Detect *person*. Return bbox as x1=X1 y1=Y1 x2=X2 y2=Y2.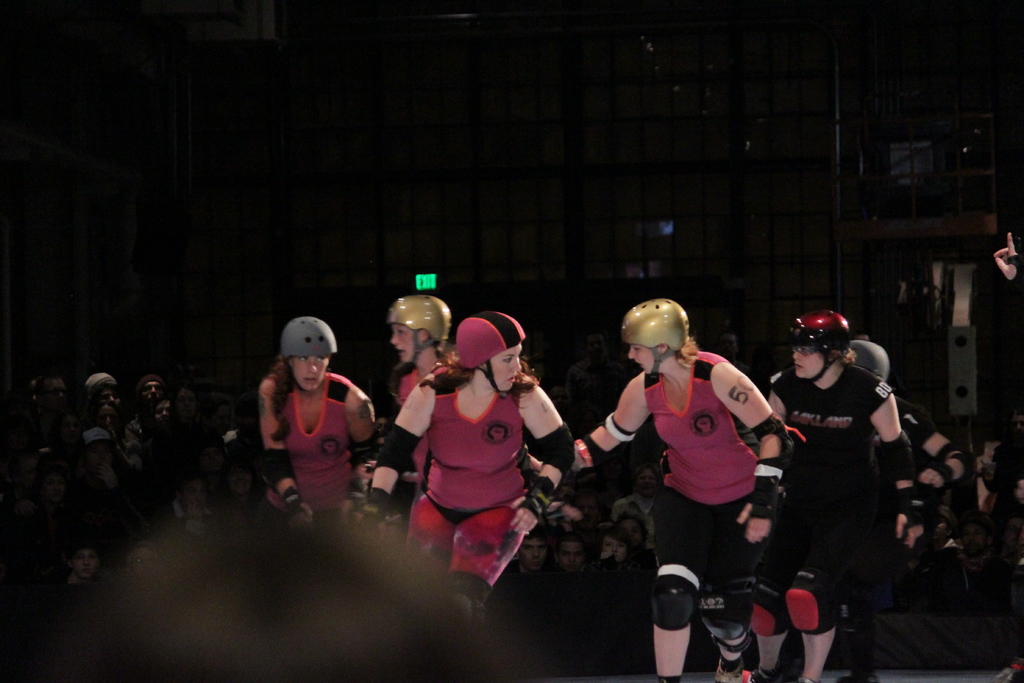
x1=746 y1=305 x2=911 y2=682.
